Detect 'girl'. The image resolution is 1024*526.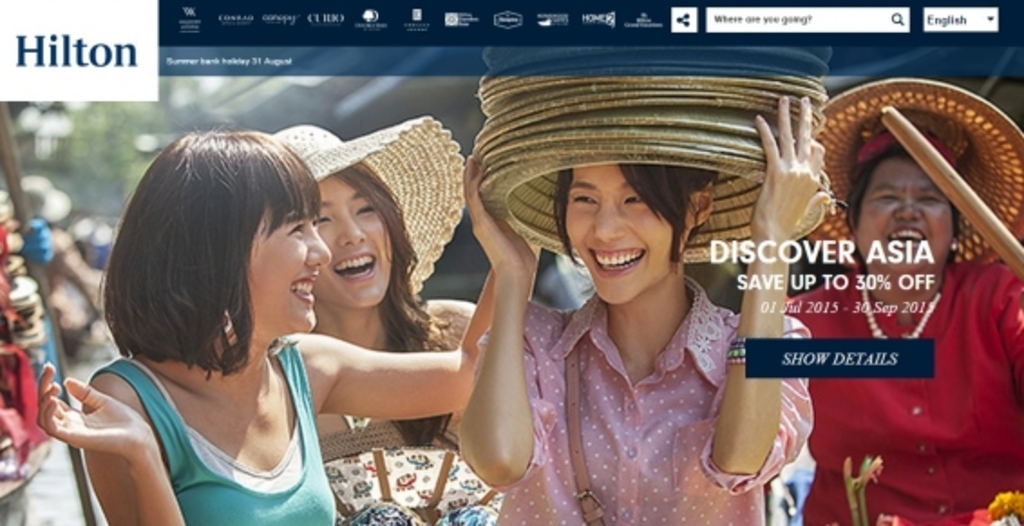
bbox=(268, 117, 508, 524).
